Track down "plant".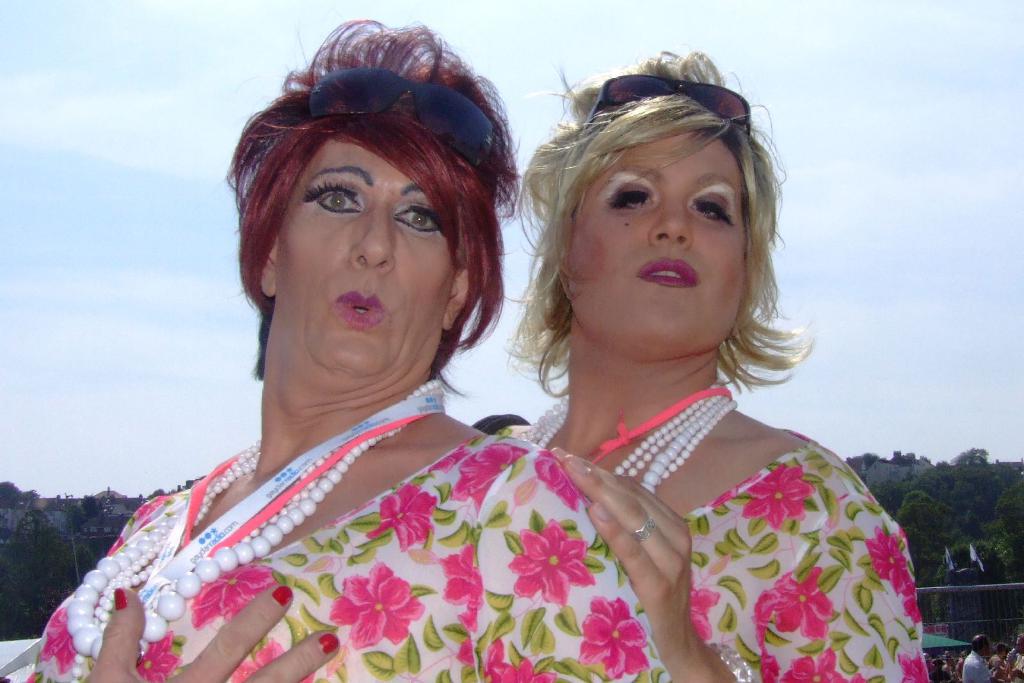
Tracked to (left=0, top=476, right=164, bottom=647).
